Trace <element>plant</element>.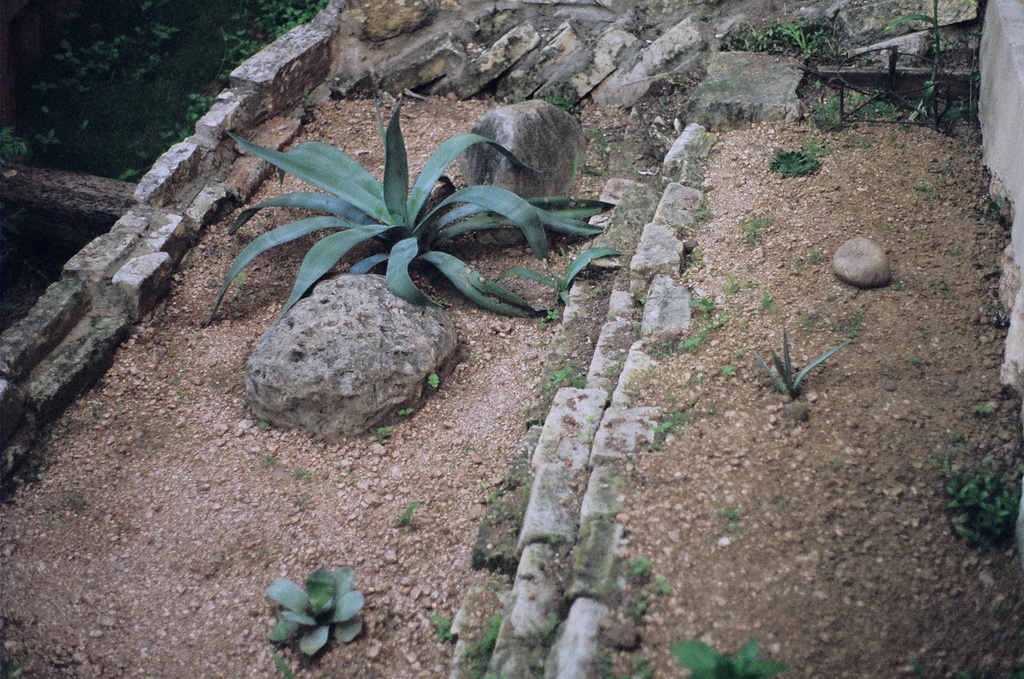
Traced to pyautogui.locateOnScreen(431, 614, 455, 644).
